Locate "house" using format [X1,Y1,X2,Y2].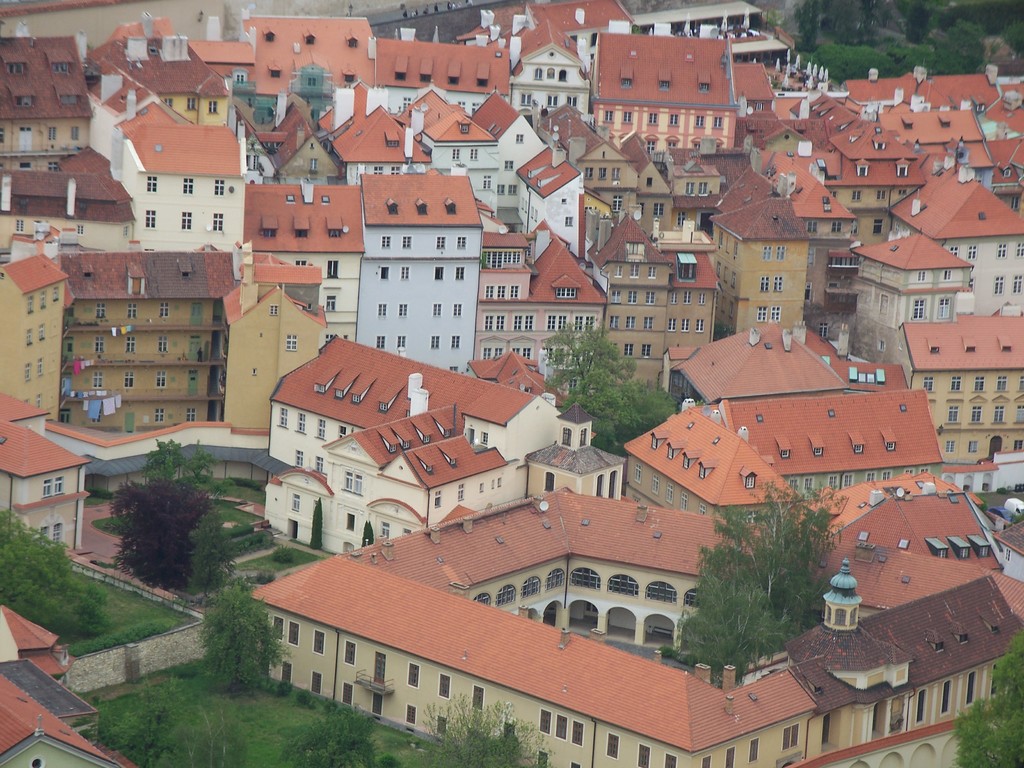
[651,316,902,410].
